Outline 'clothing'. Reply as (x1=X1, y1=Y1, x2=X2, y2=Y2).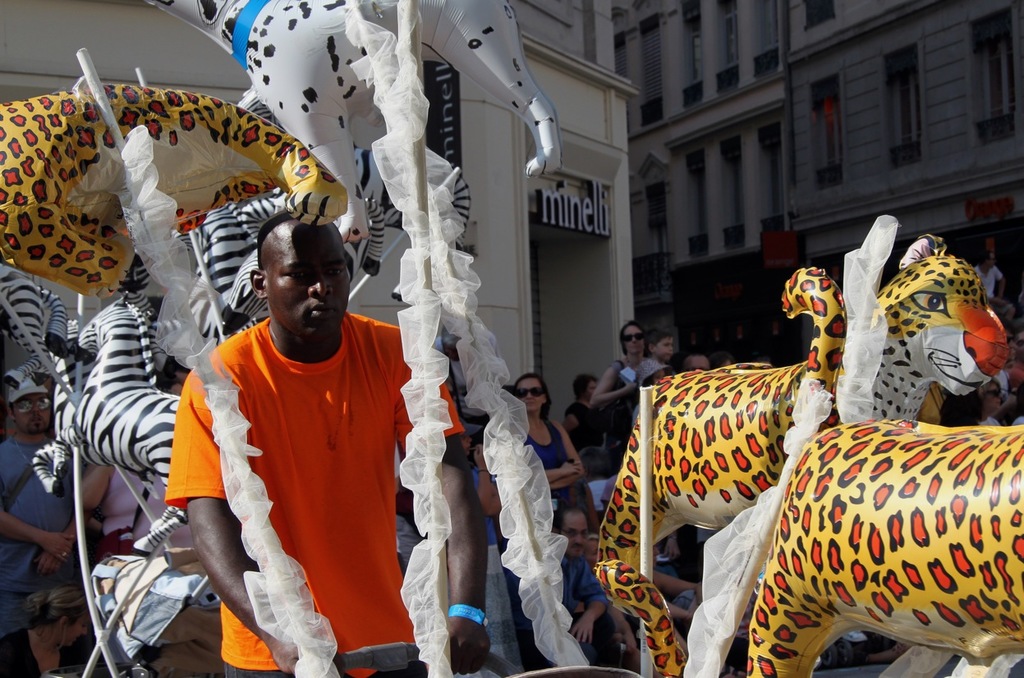
(x1=103, y1=463, x2=224, y2=677).
